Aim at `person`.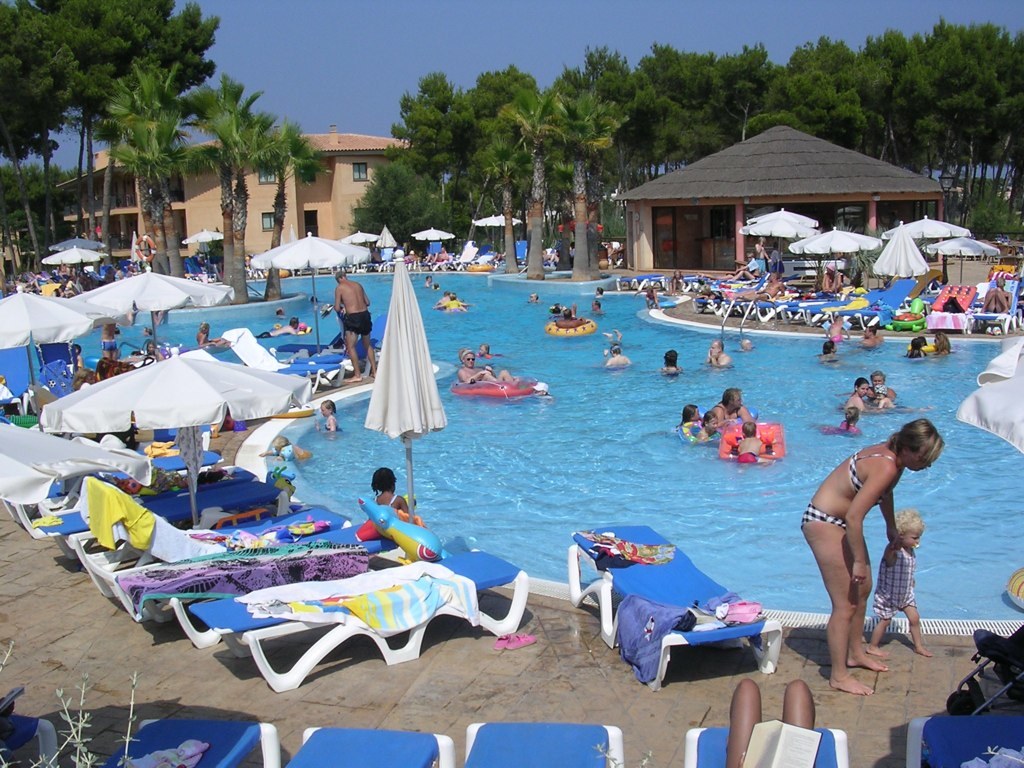
Aimed at <bbox>707, 337, 736, 369</bbox>.
